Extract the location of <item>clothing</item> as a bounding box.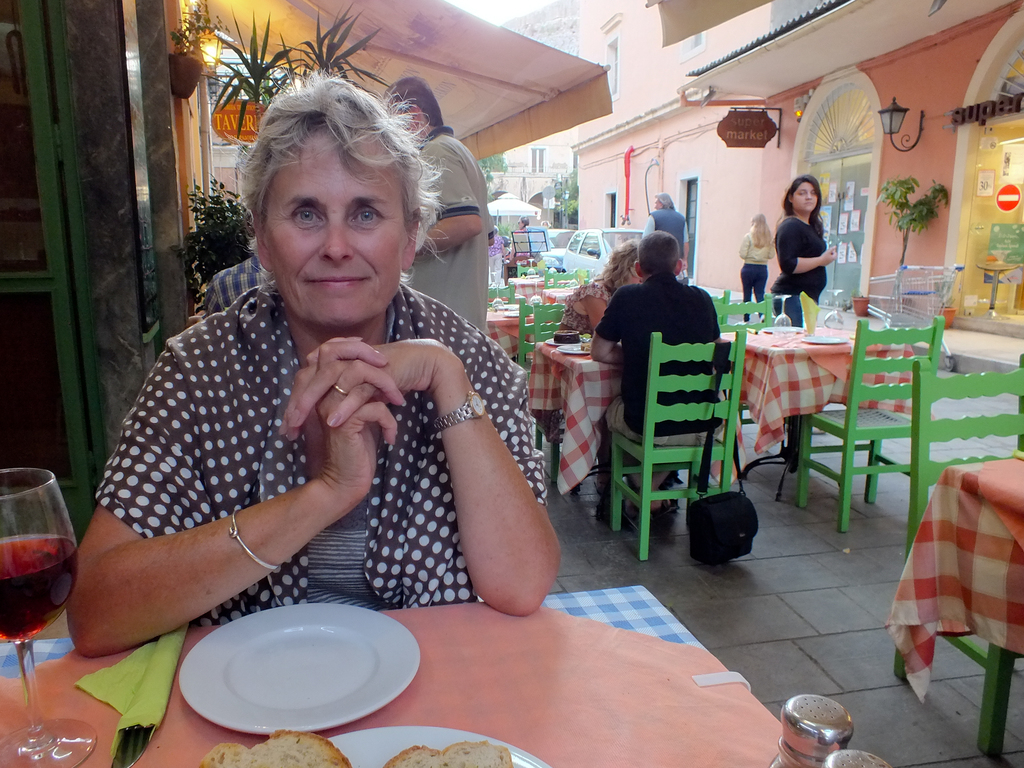
x1=593, y1=271, x2=726, y2=484.
